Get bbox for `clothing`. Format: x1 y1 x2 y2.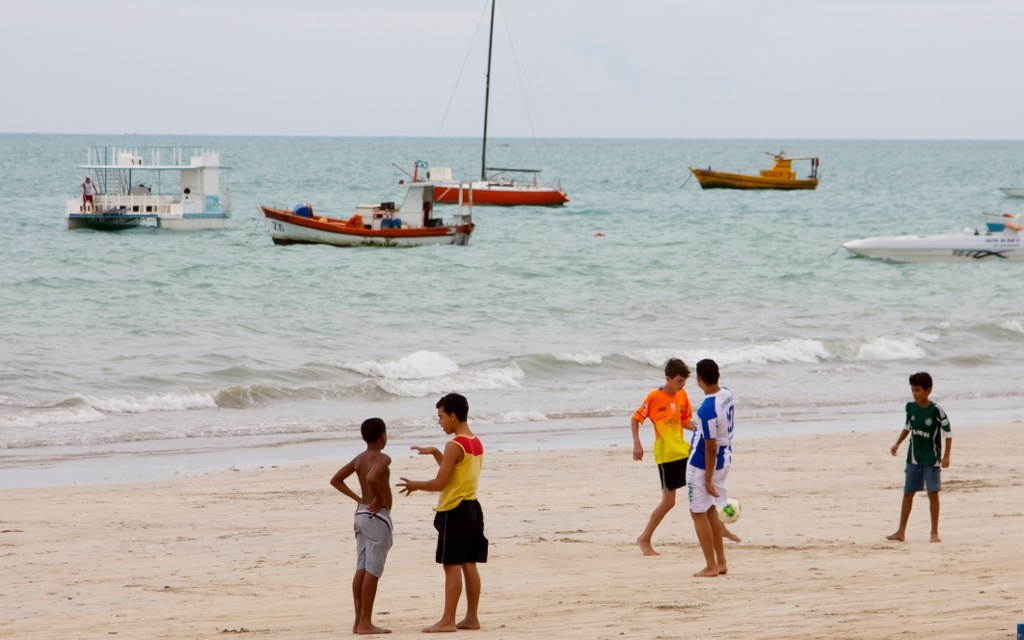
901 398 954 490.
